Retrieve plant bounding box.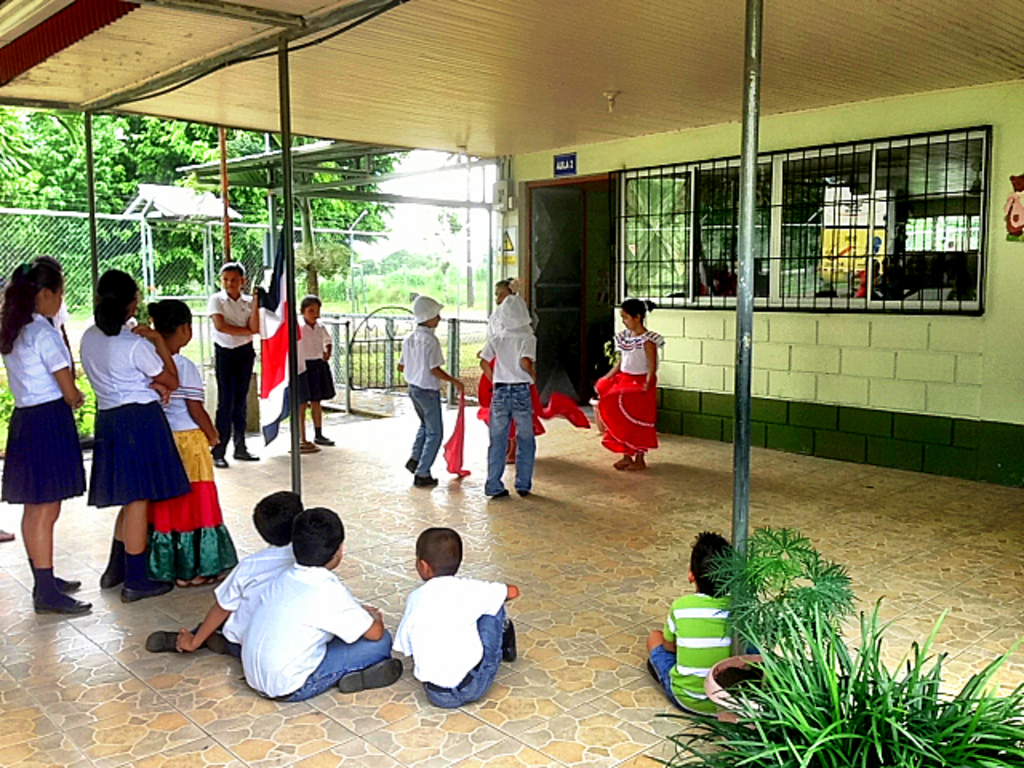
Bounding box: {"x1": 702, "y1": 520, "x2": 856, "y2": 658}.
